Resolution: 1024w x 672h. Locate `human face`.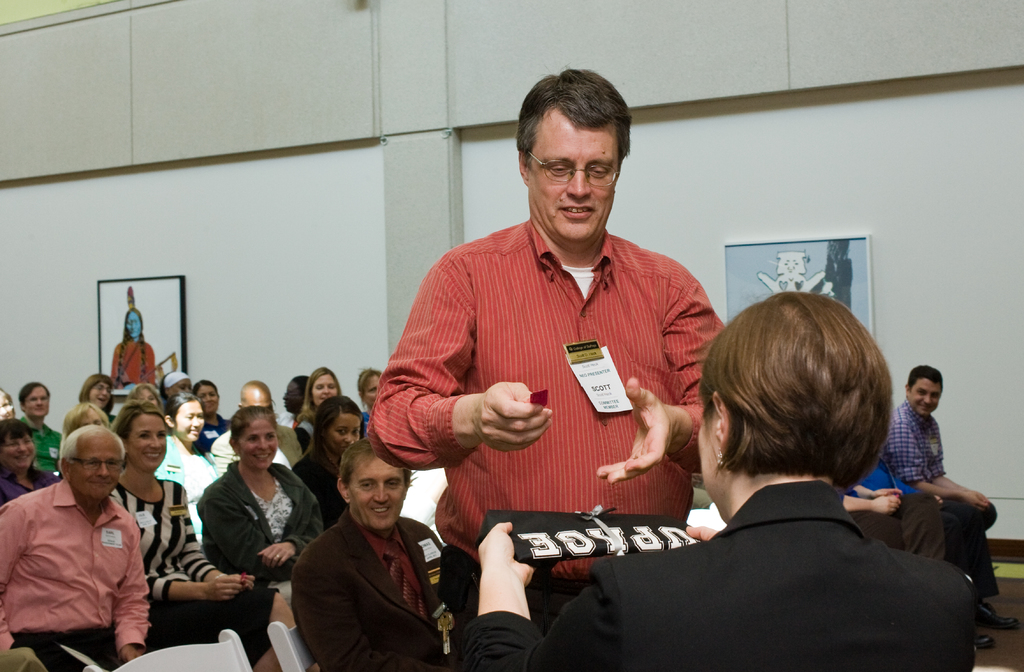
pyautogui.locateOnScreen(347, 456, 402, 535).
